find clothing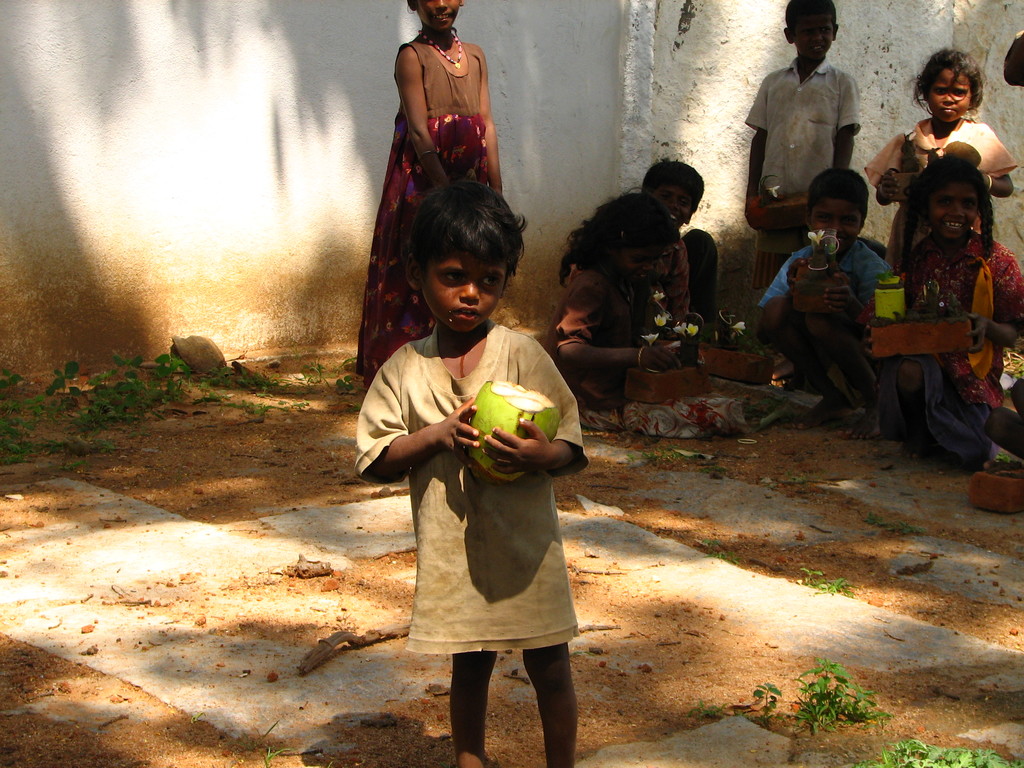
BBox(546, 262, 668, 408)
